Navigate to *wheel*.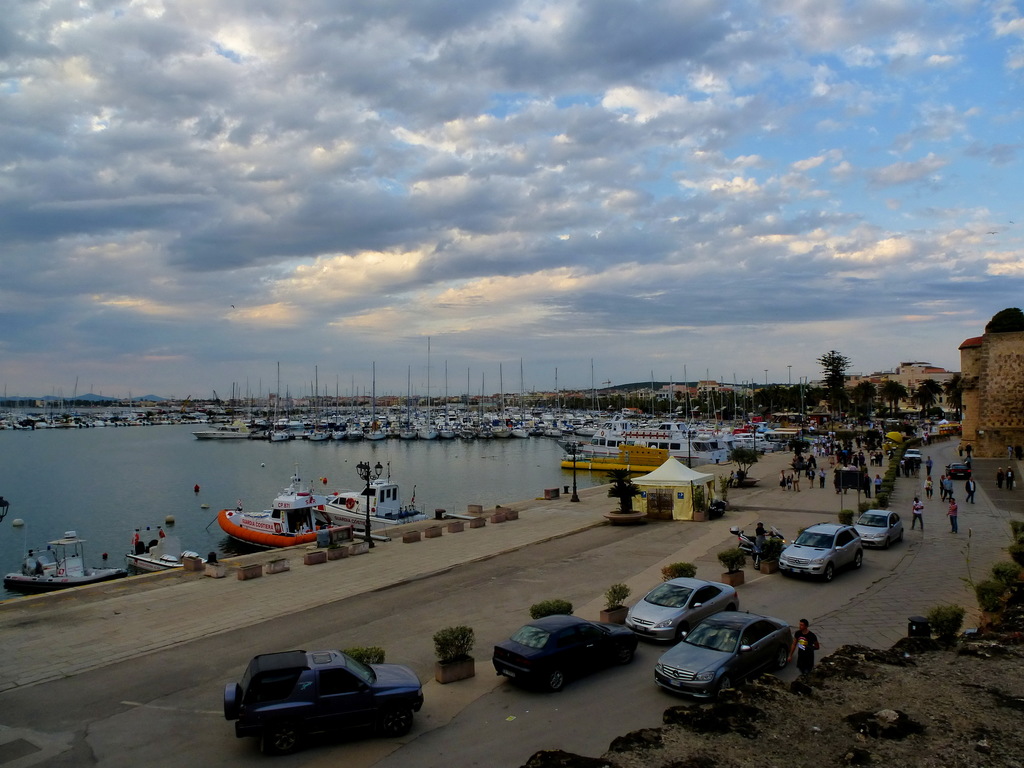
Navigation target: bbox(818, 557, 840, 581).
